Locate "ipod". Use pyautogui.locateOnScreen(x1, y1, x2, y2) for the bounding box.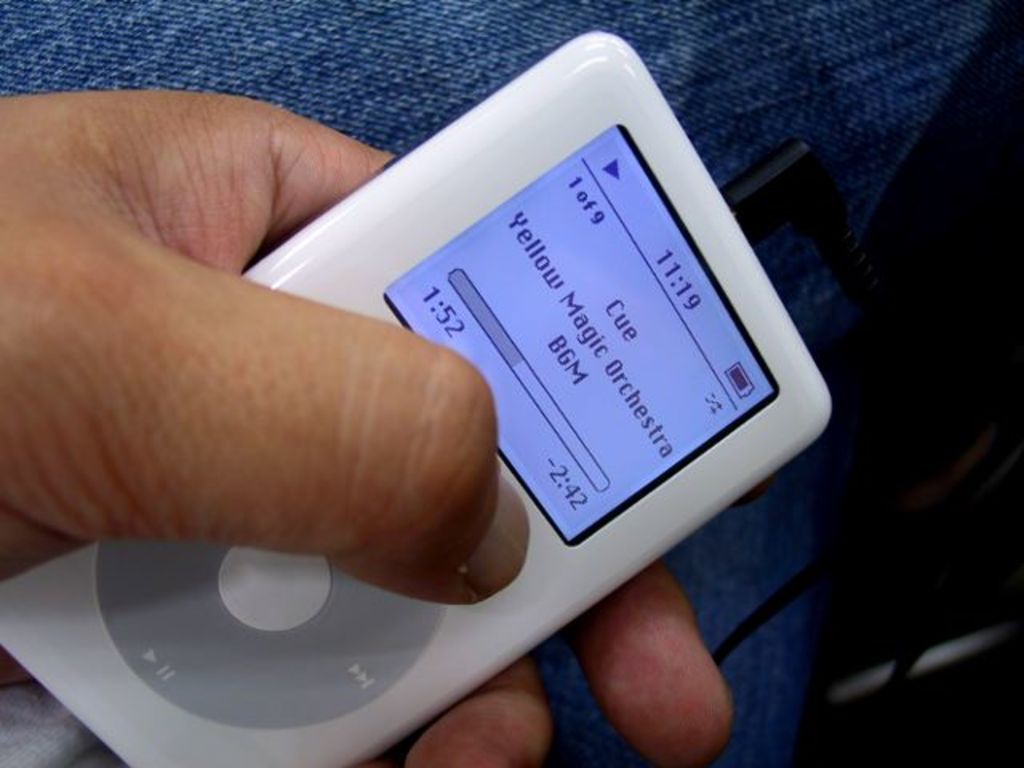
pyautogui.locateOnScreen(0, 30, 835, 766).
